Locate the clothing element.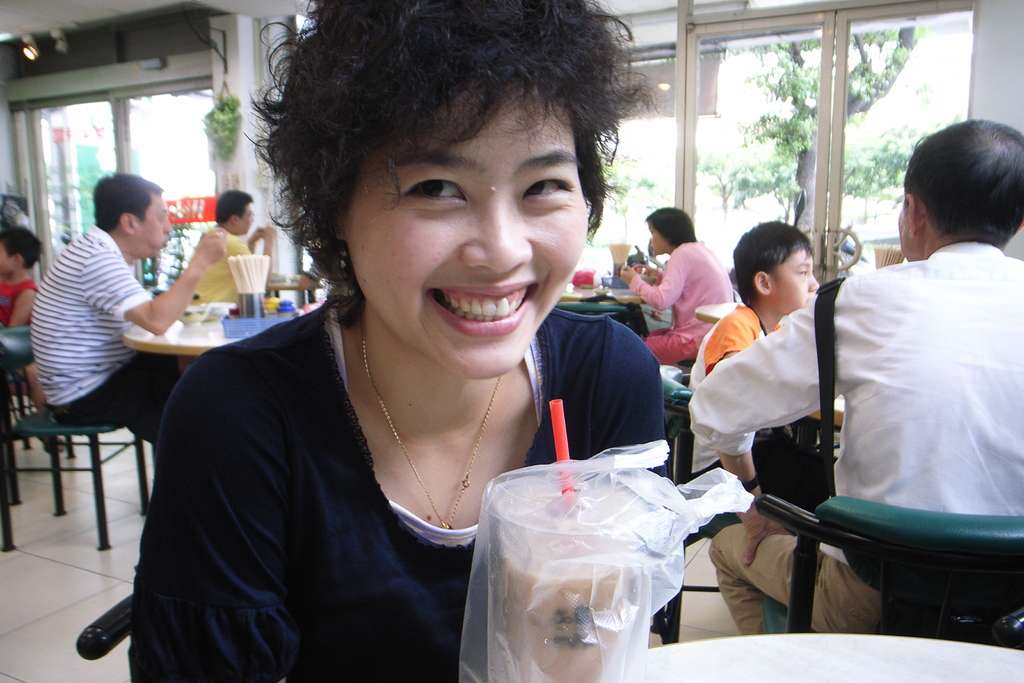
Element bbox: crop(22, 222, 185, 447).
